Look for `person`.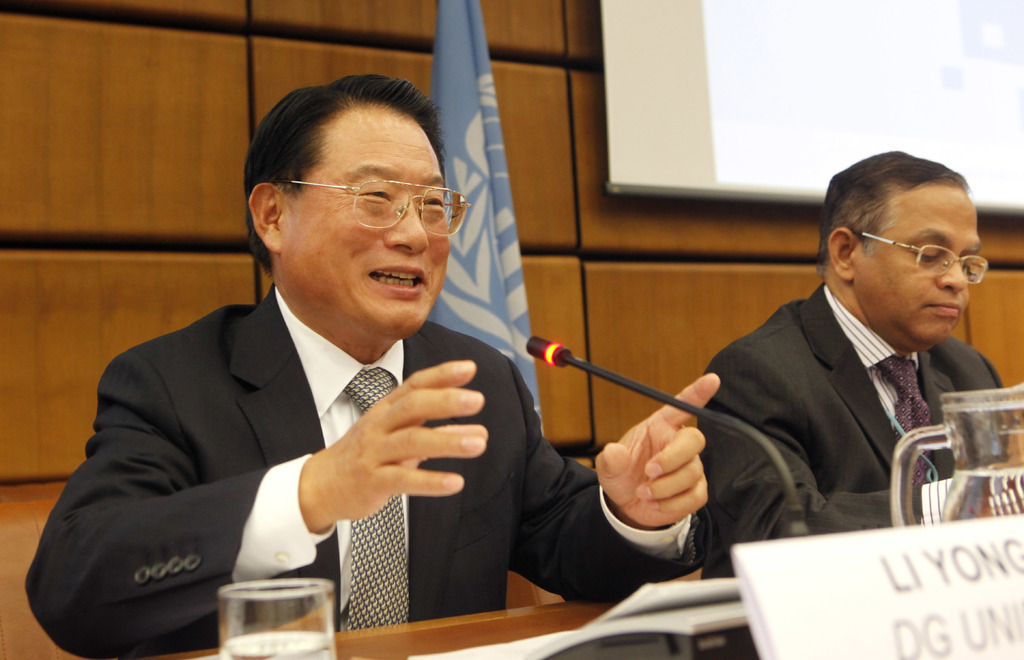
Found: bbox(636, 154, 1021, 573).
